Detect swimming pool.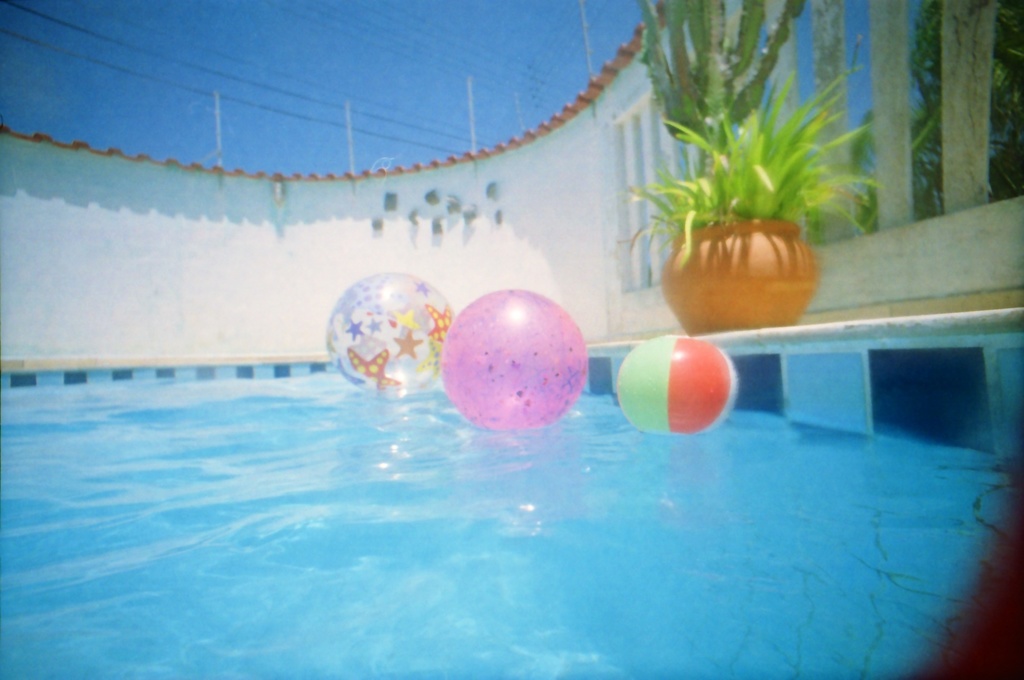
Detected at detection(0, 333, 1023, 679).
